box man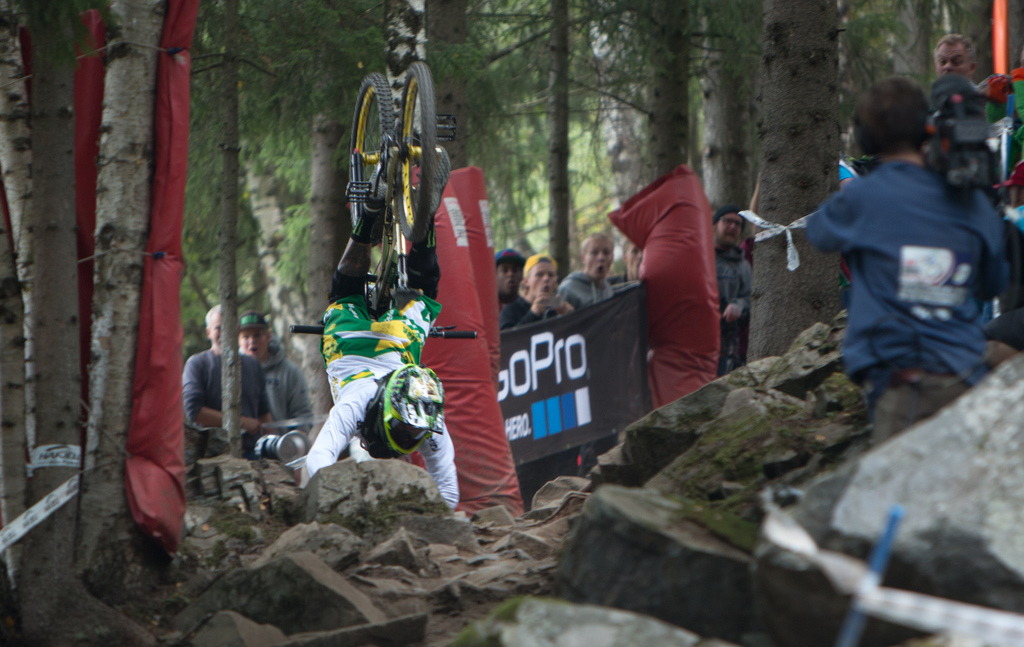
pyautogui.locateOnScreen(299, 139, 463, 512)
